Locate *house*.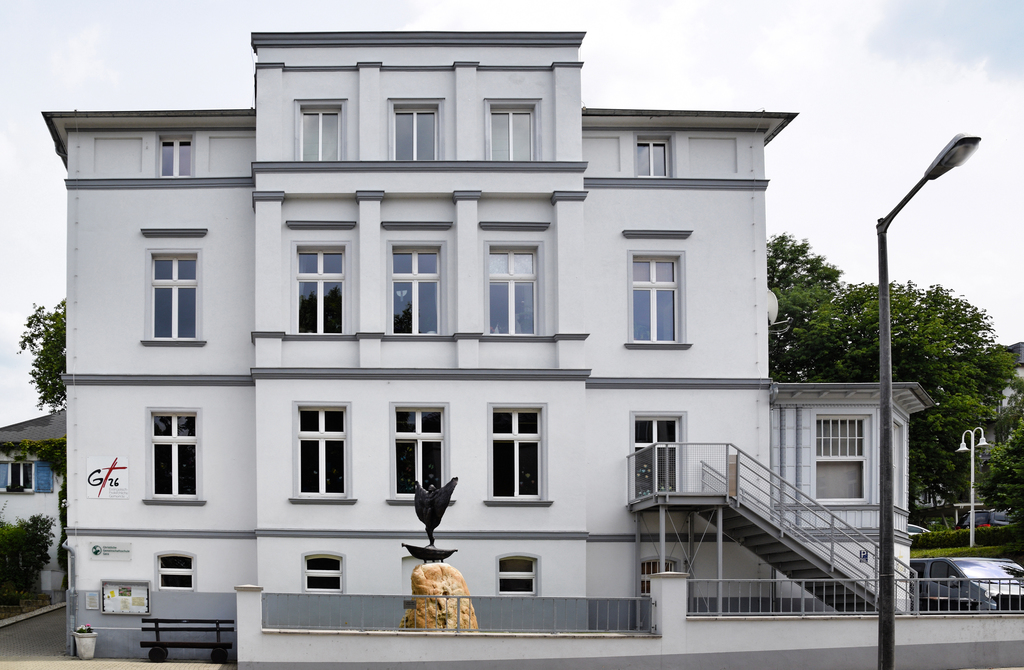
Bounding box: [left=67, top=28, right=909, bottom=634].
